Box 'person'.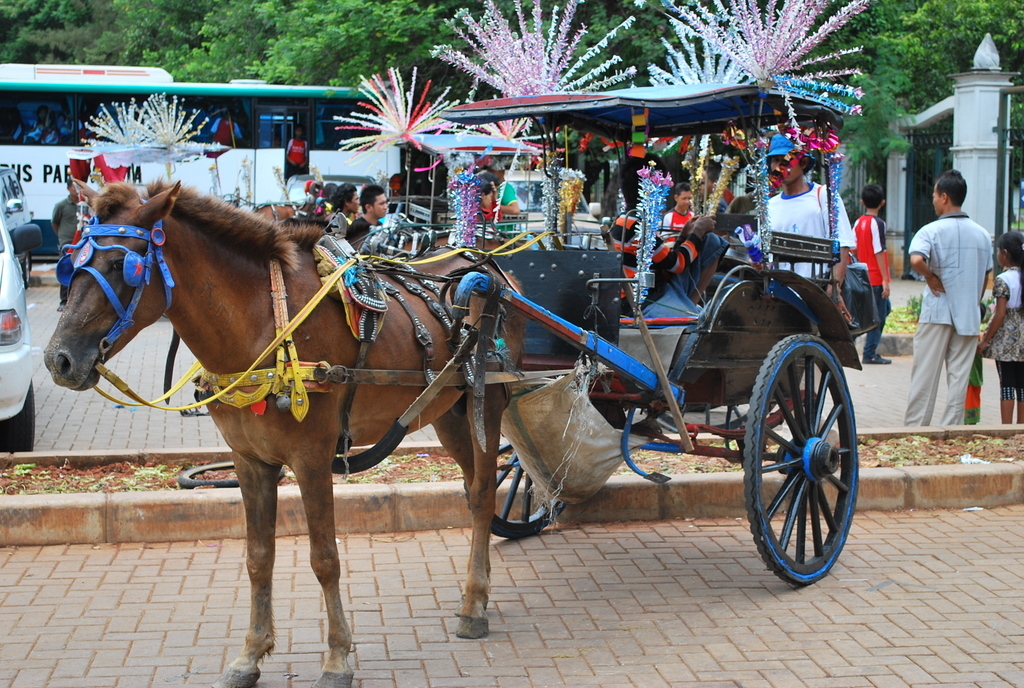
[x1=338, y1=179, x2=360, y2=232].
